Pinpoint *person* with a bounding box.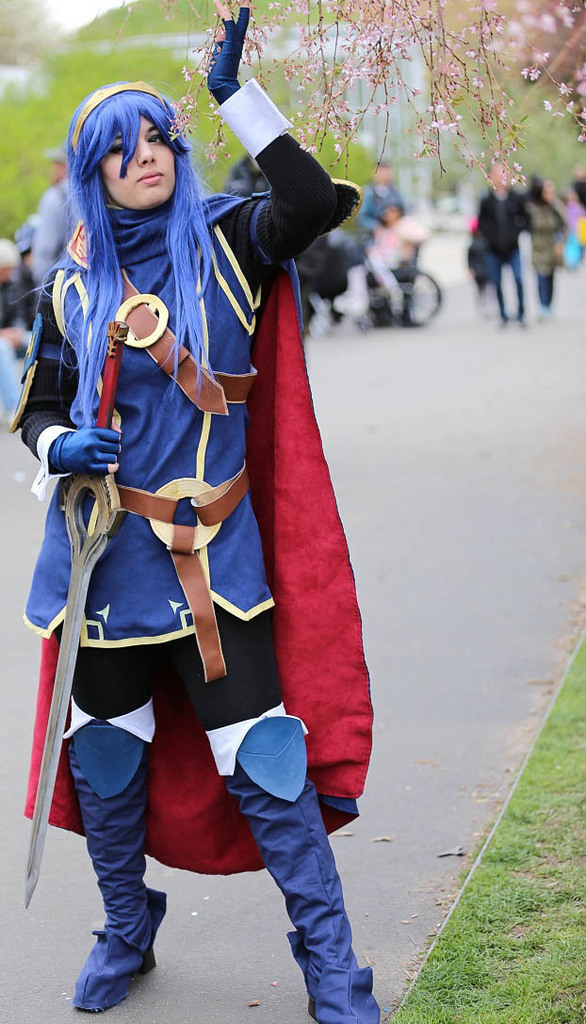
select_region(513, 172, 564, 312).
